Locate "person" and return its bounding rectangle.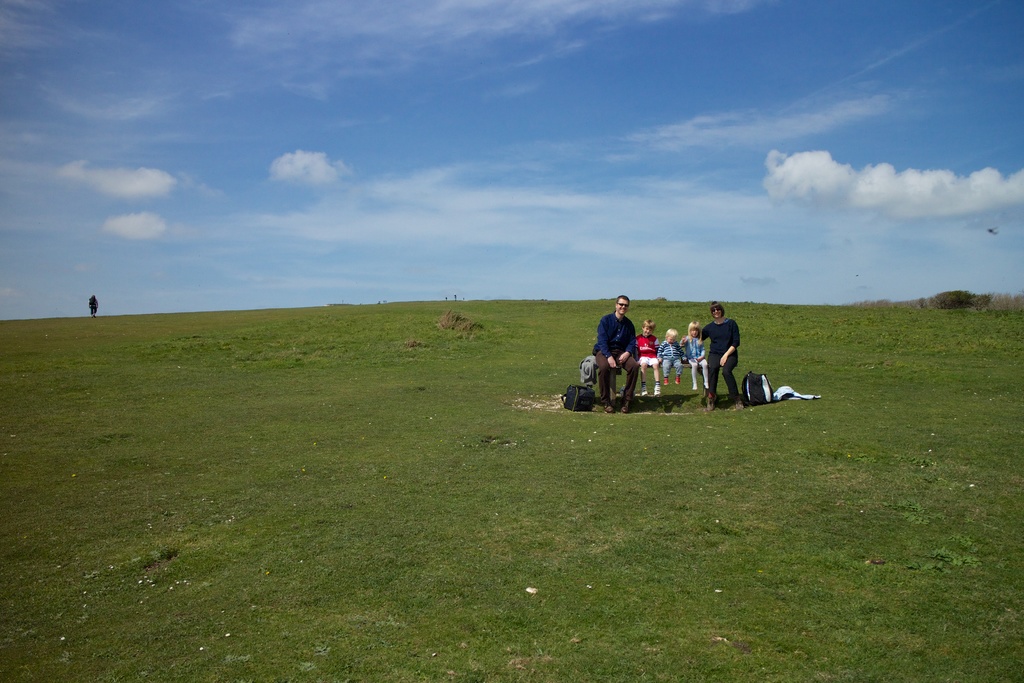
detection(88, 295, 98, 316).
